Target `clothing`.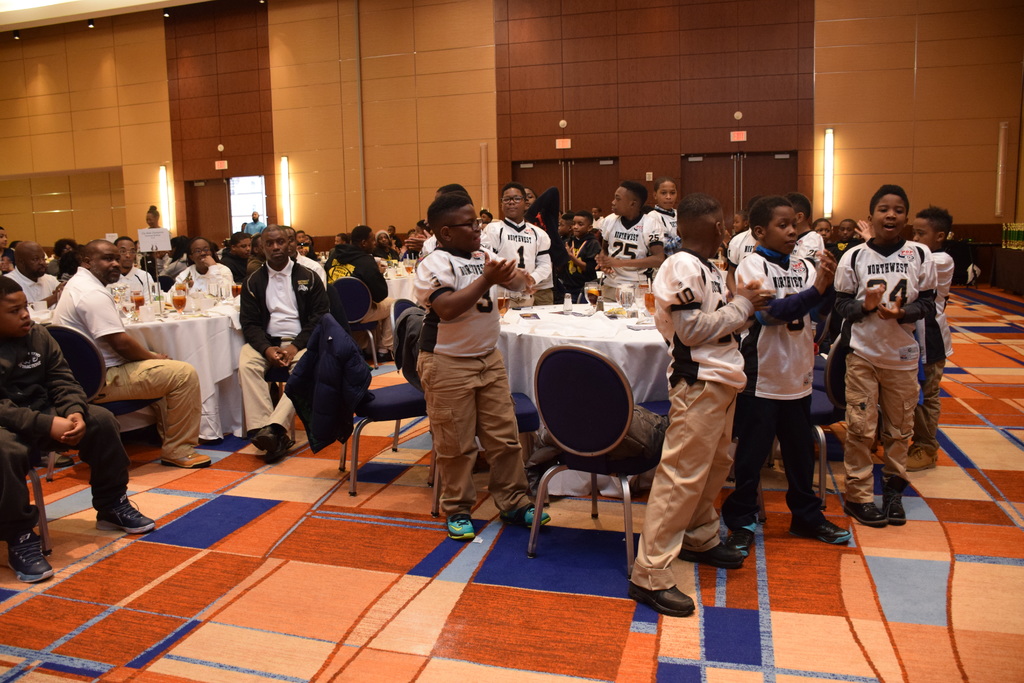
Target region: [630,250,755,591].
